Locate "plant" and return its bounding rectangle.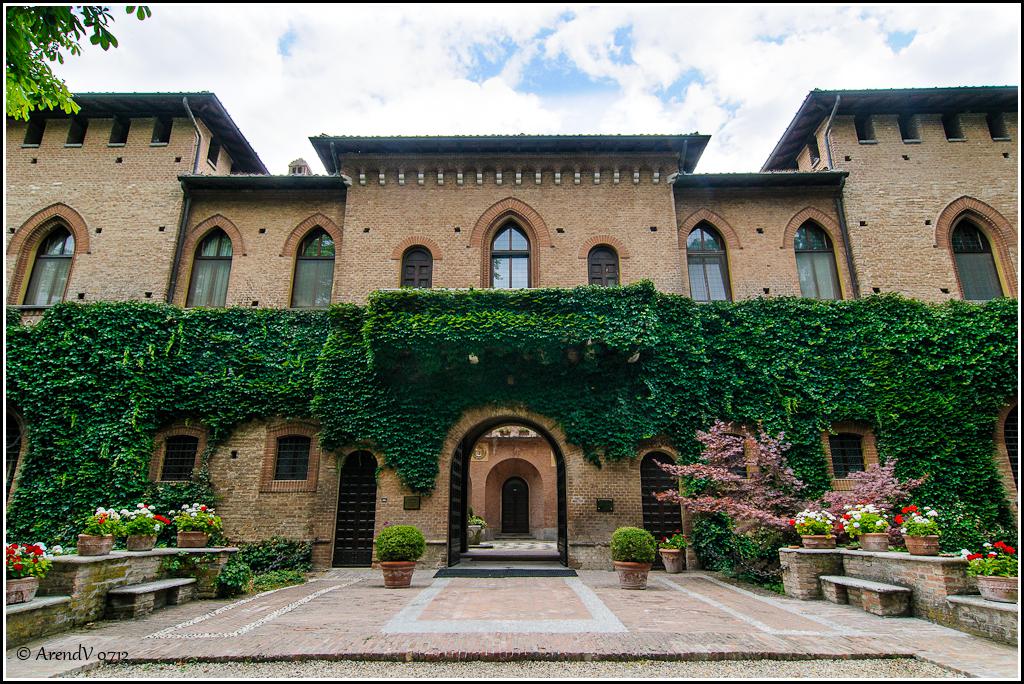
[65, 498, 127, 542].
